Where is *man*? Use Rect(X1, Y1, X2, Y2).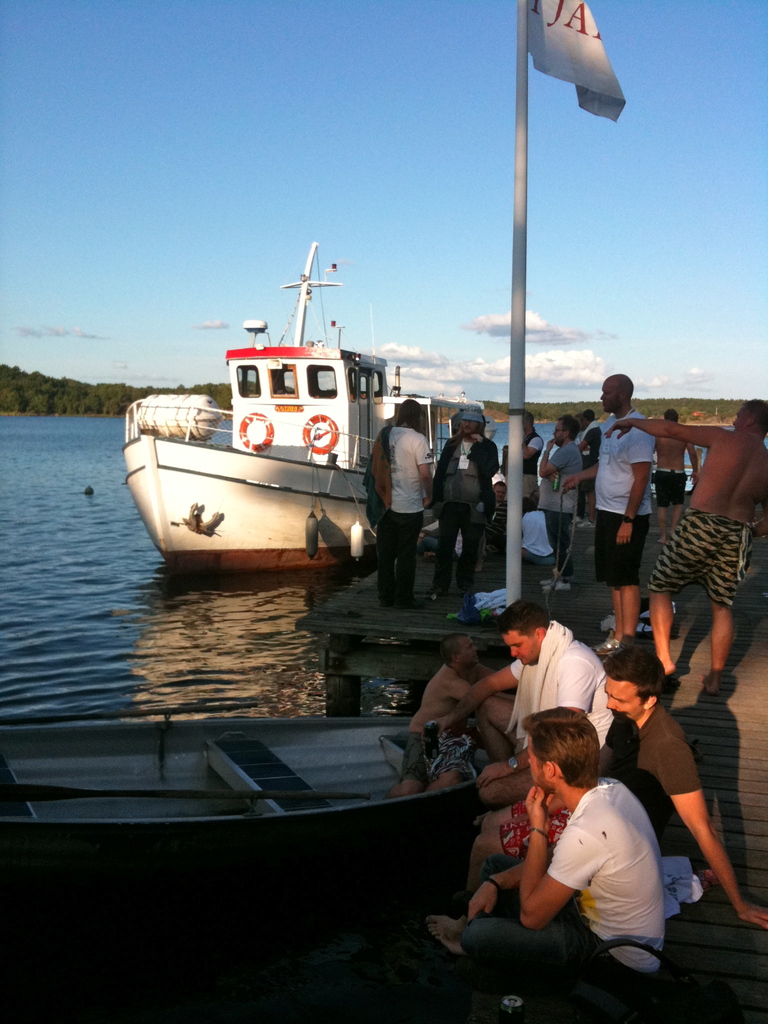
Rect(492, 600, 627, 808).
